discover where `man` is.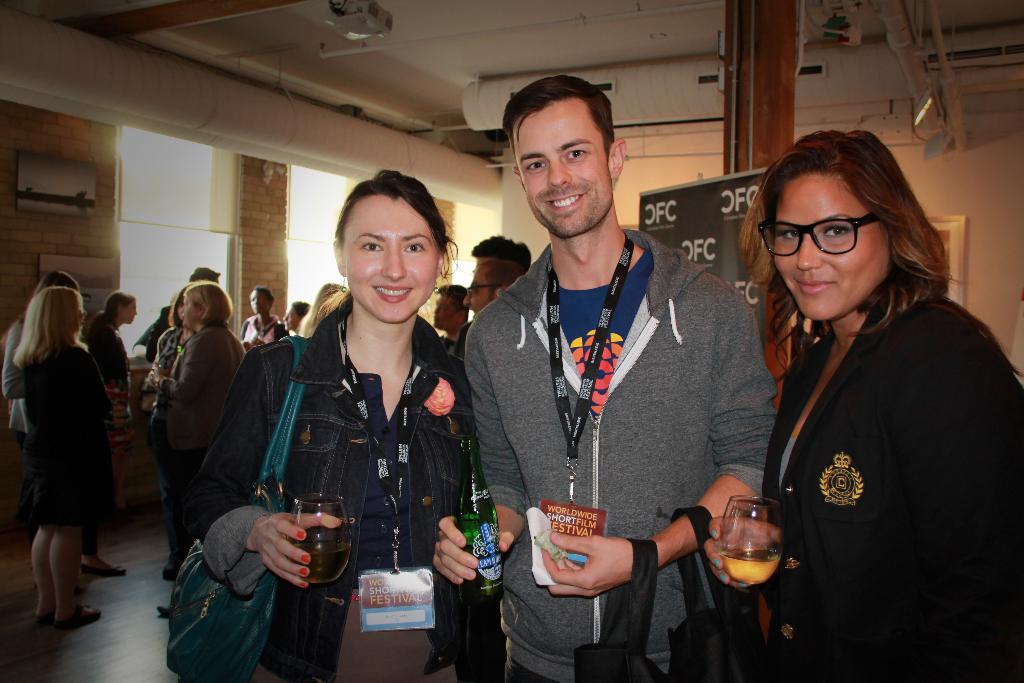
Discovered at [439,285,465,356].
